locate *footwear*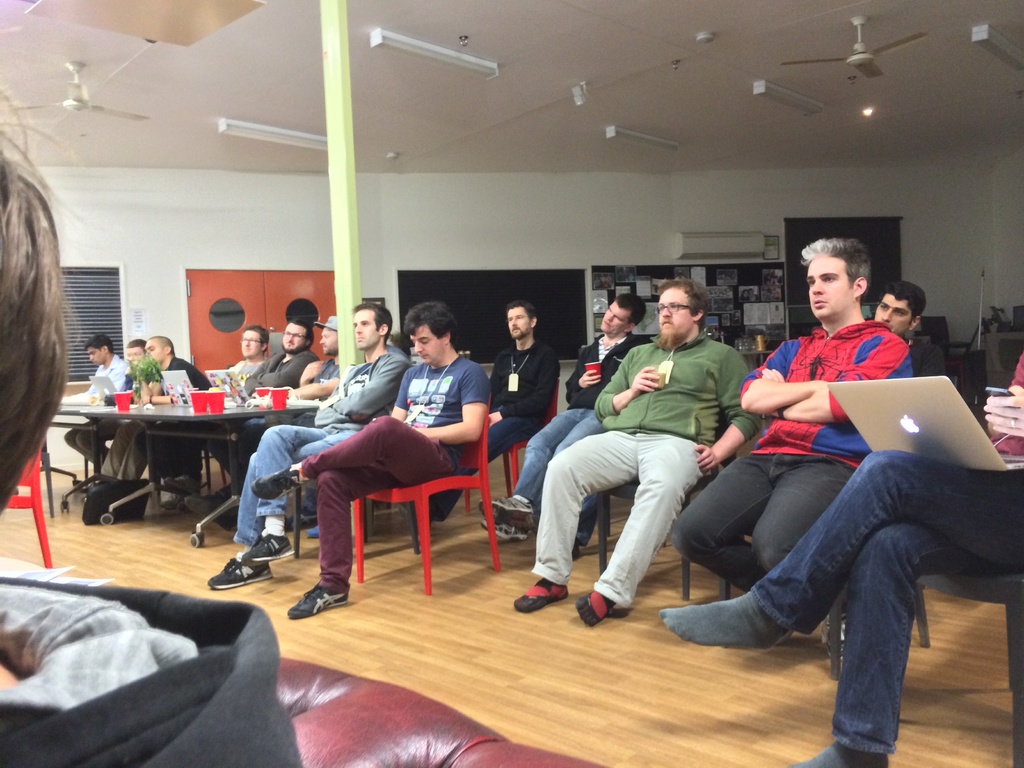
bbox=(515, 577, 568, 616)
